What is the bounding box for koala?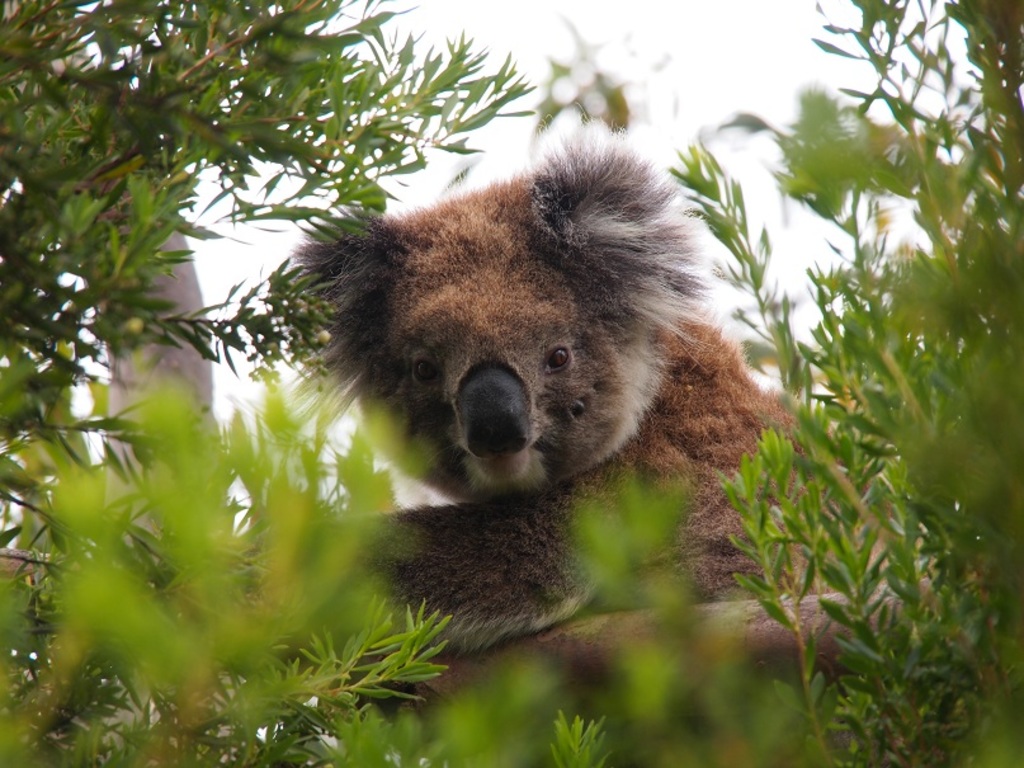
bbox=(310, 124, 905, 665).
